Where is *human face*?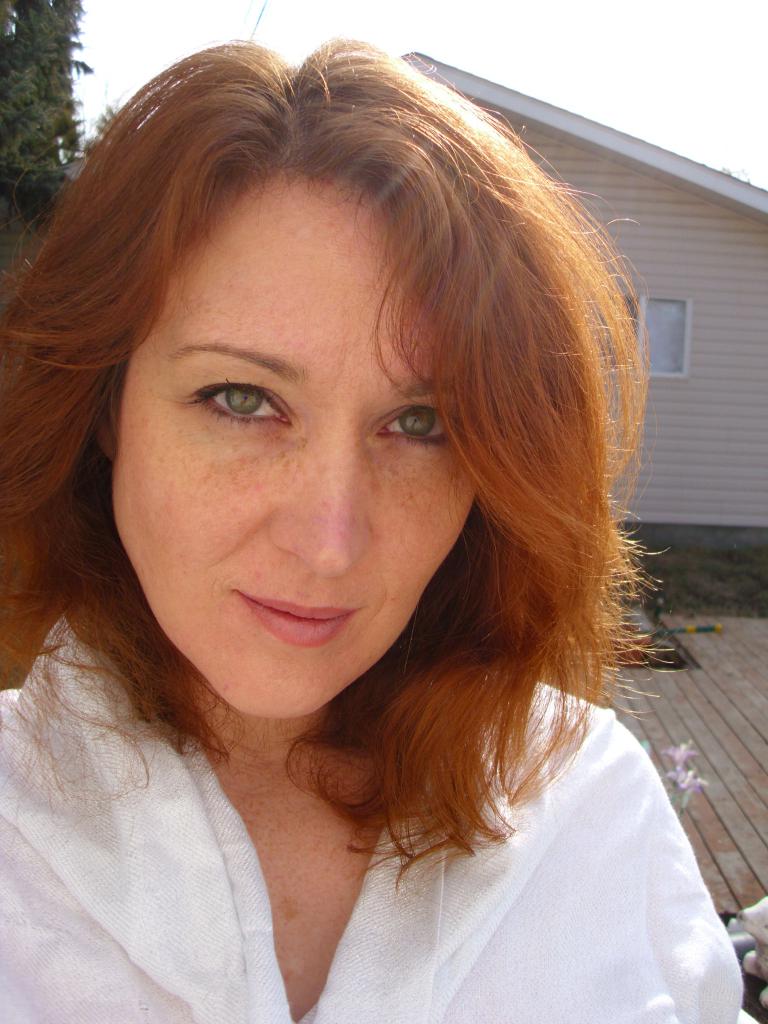
(110, 168, 472, 720).
